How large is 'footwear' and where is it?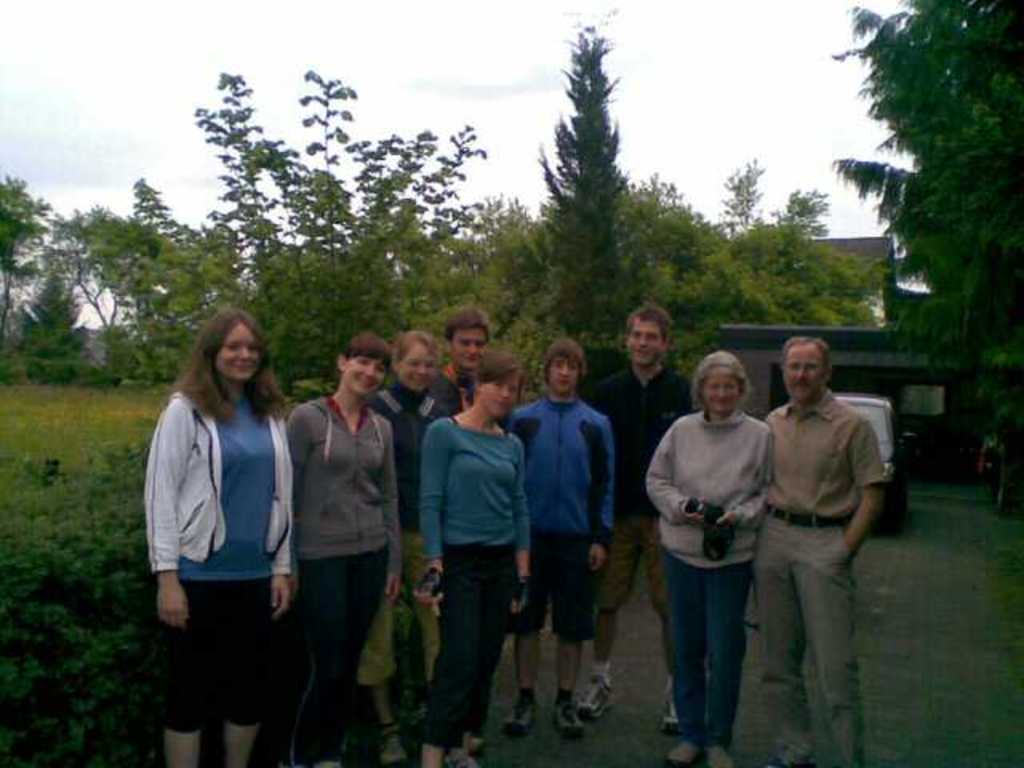
Bounding box: 573,677,614,720.
